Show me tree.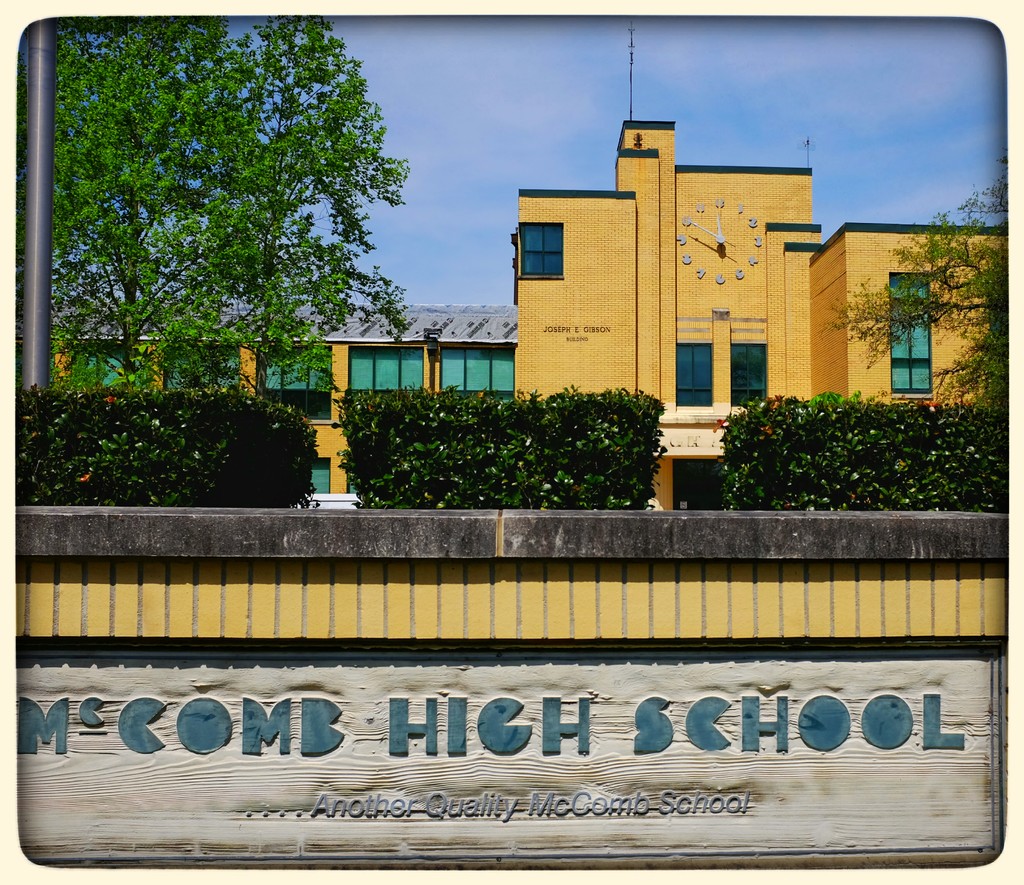
tree is here: [x1=820, y1=184, x2=1016, y2=428].
